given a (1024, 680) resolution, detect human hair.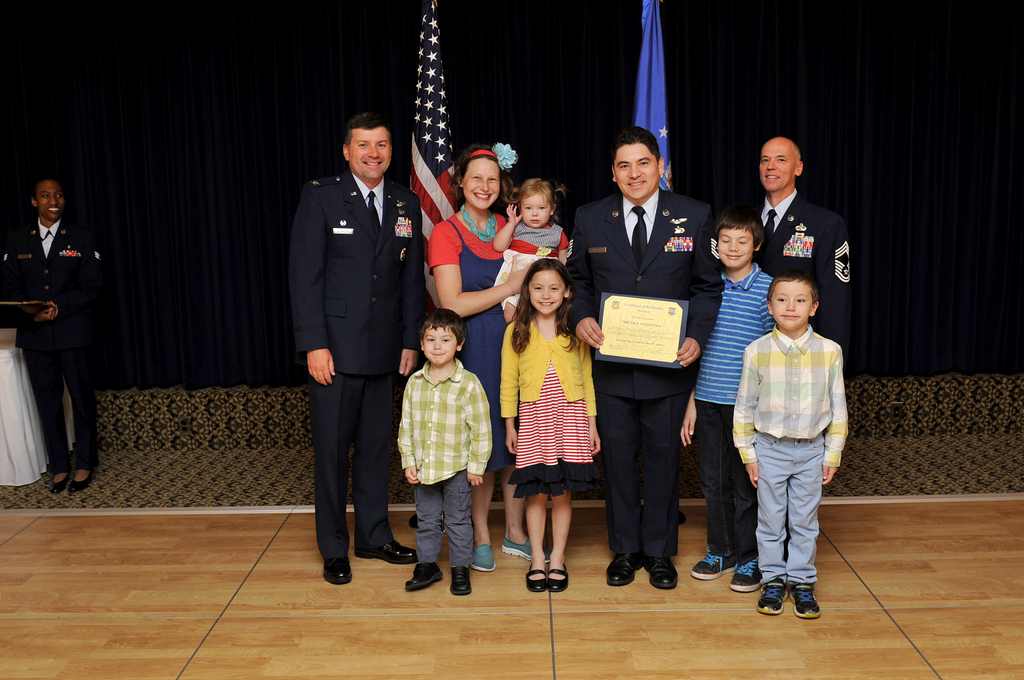
(x1=342, y1=111, x2=392, y2=145).
